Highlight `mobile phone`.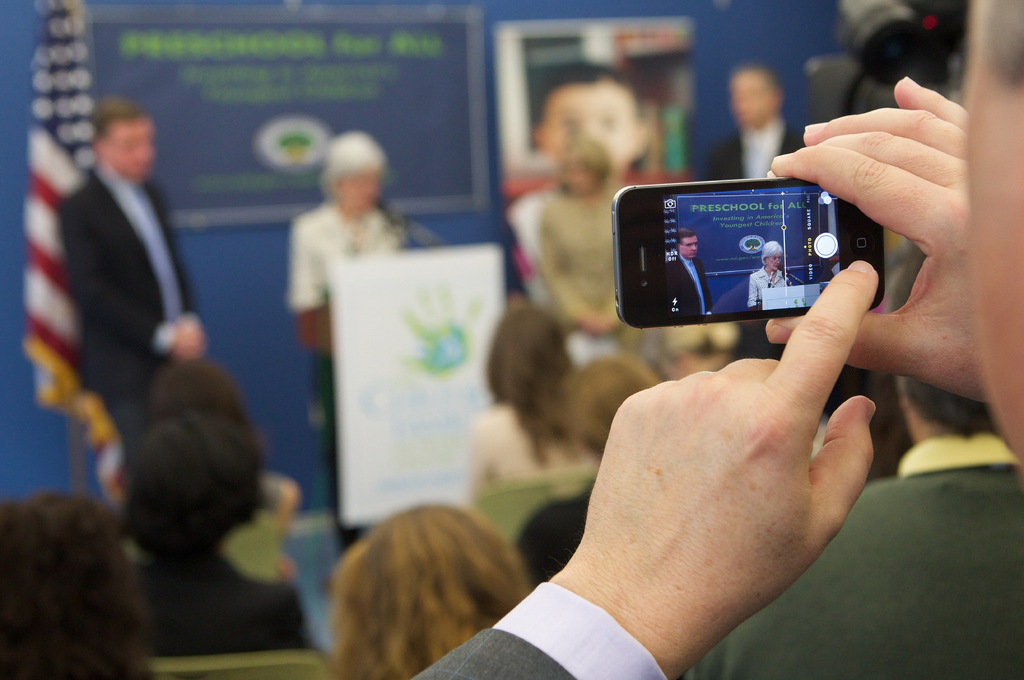
Highlighted region: [633, 170, 868, 333].
